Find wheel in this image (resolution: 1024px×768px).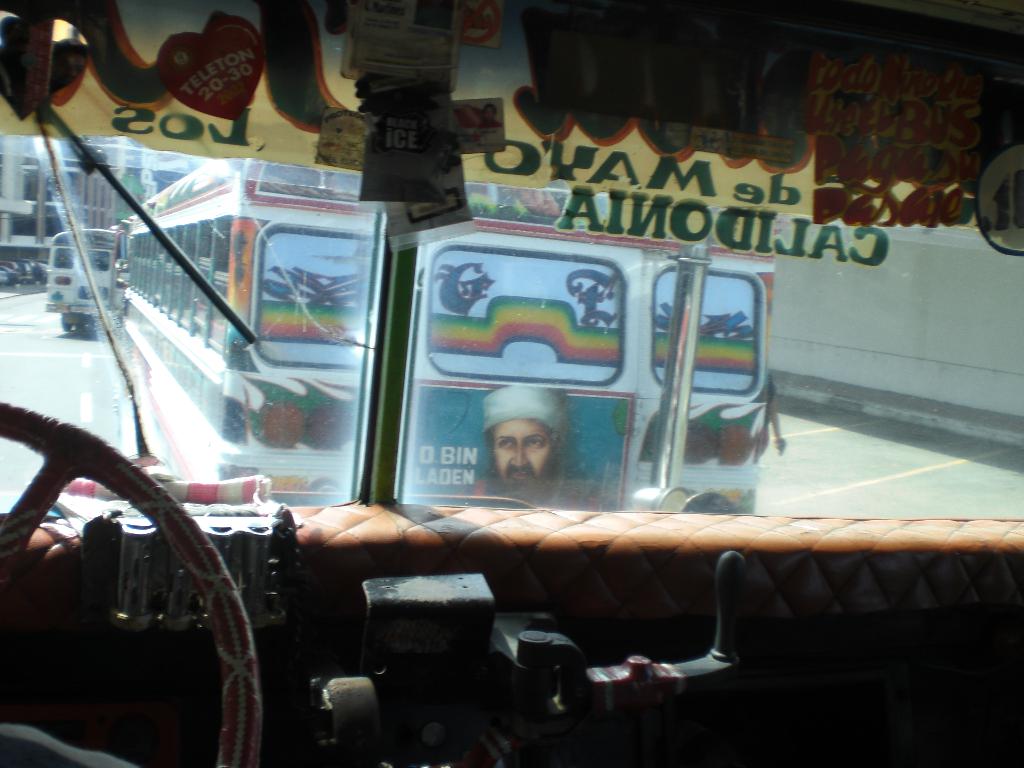
box=[0, 401, 264, 765].
